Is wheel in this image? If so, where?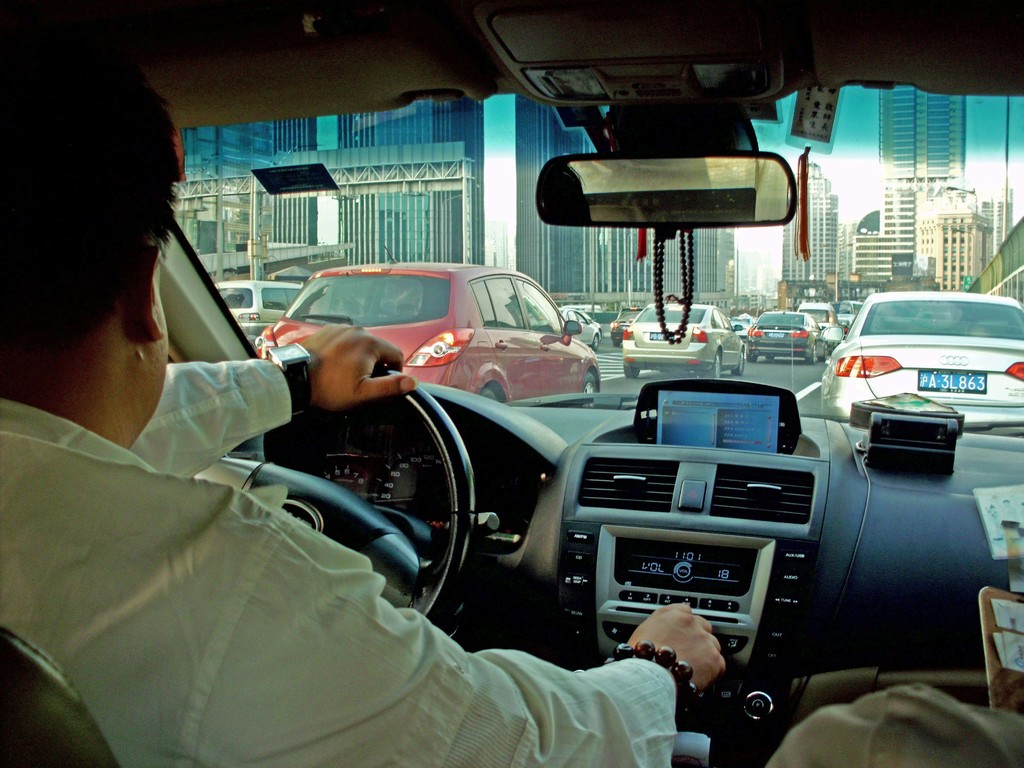
Yes, at <box>706,351,723,380</box>.
